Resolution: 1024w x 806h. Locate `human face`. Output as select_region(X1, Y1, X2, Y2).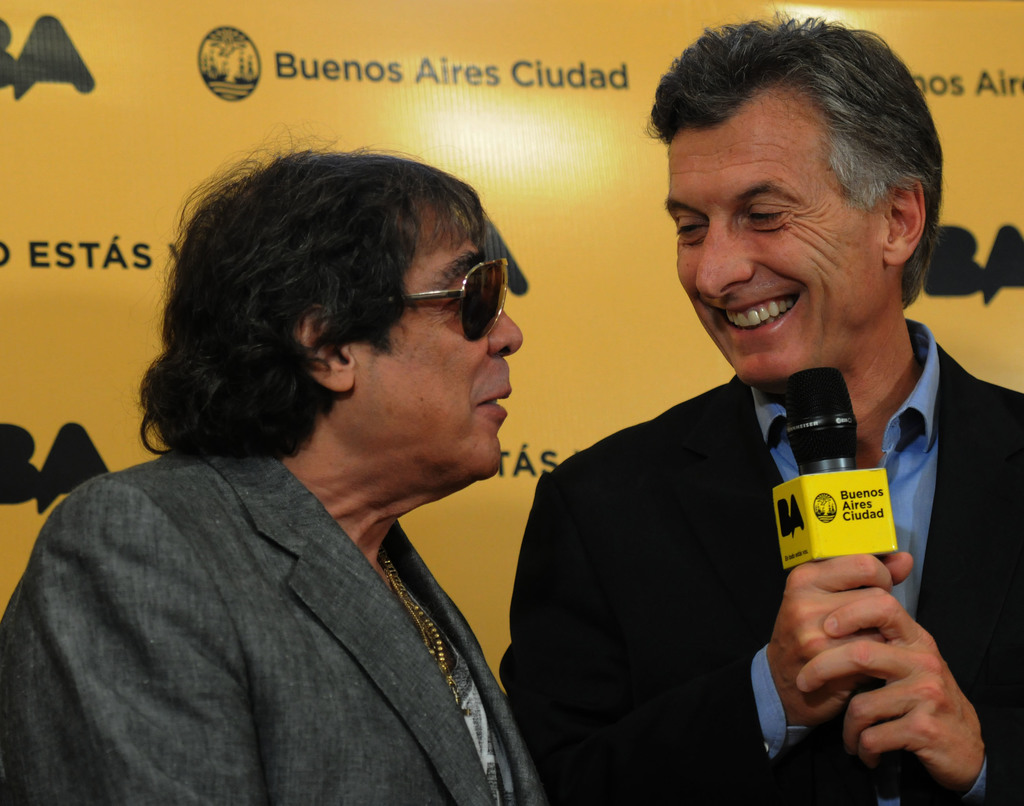
select_region(354, 205, 522, 475).
